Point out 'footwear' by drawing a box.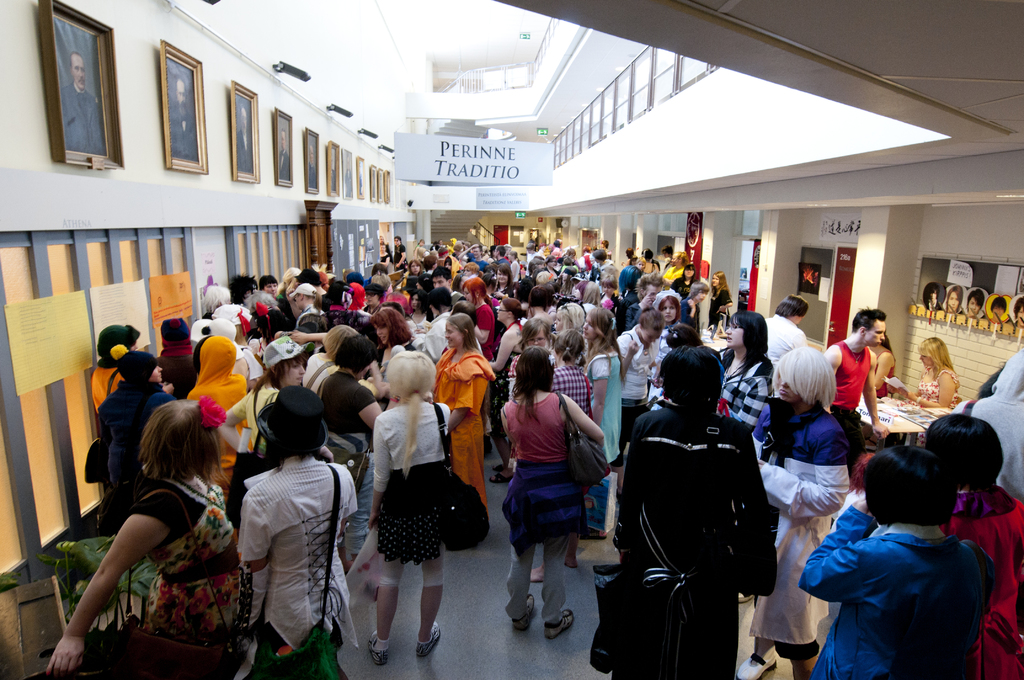
489:463:509:472.
